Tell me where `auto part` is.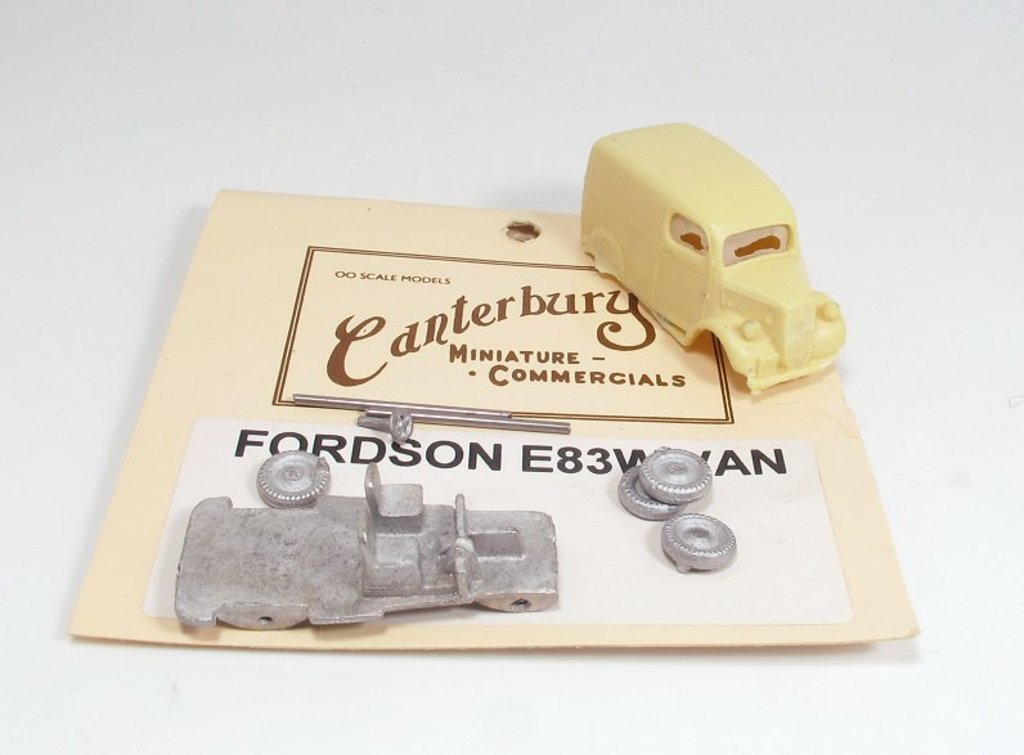
`auto part` is at [x1=620, y1=460, x2=683, y2=518].
